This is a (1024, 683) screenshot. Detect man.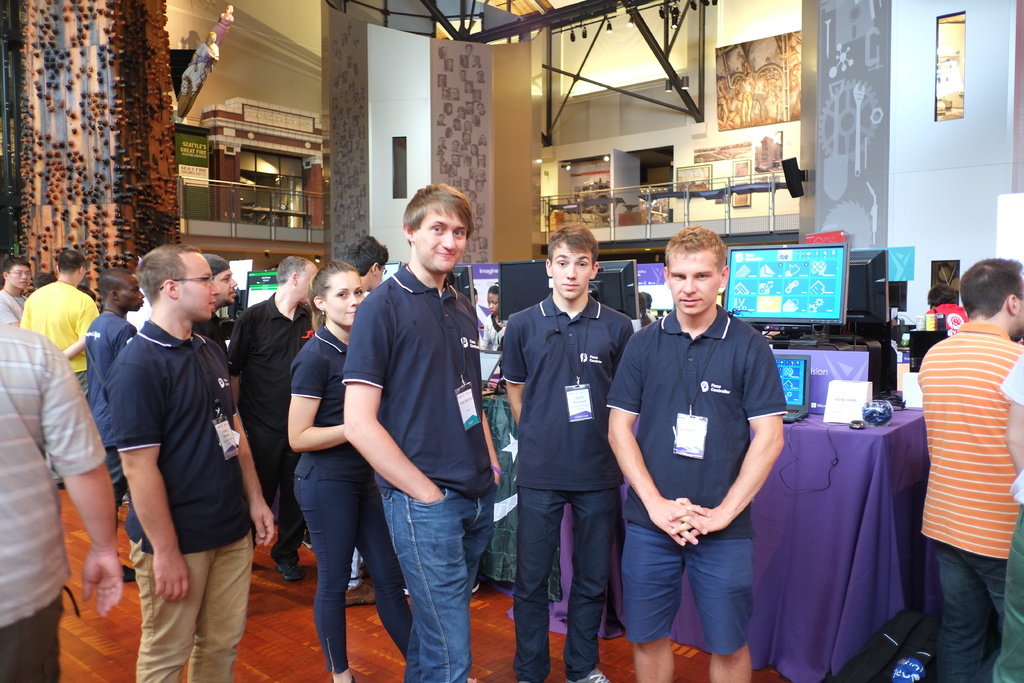
[left=76, top=229, right=261, bottom=657].
